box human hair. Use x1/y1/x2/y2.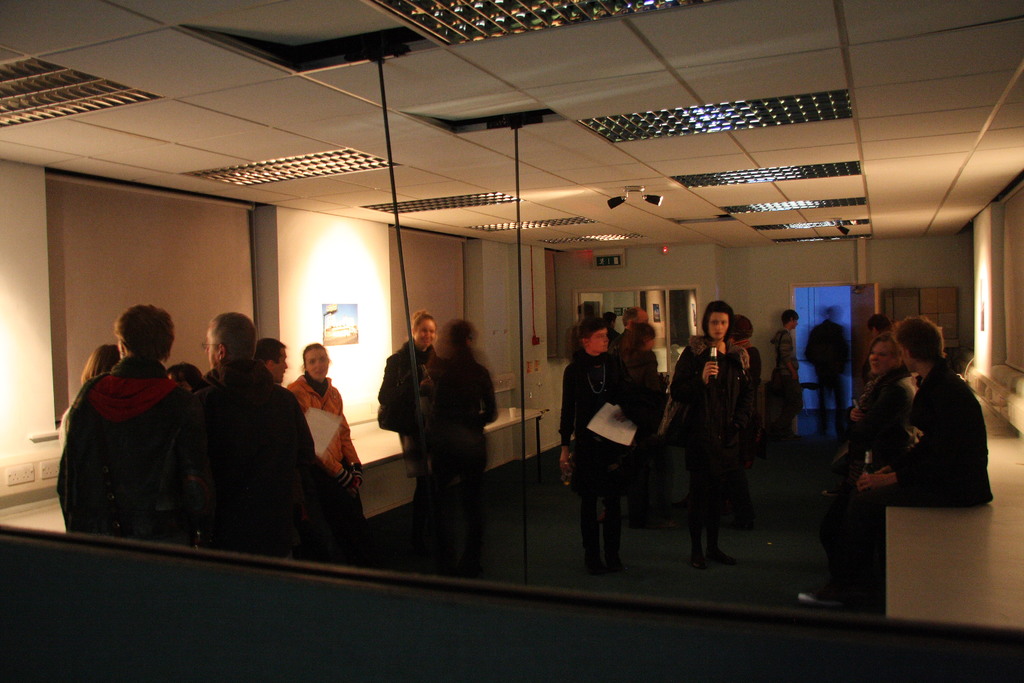
298/341/331/372.
